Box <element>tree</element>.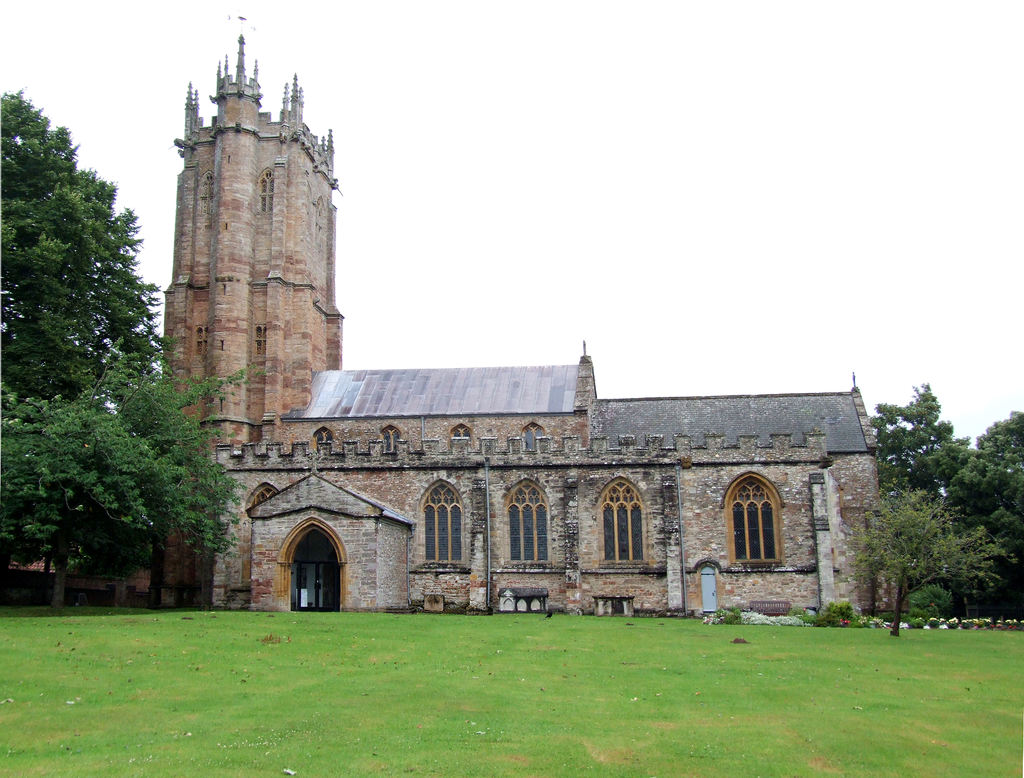
(left=853, top=485, right=1012, bottom=639).
